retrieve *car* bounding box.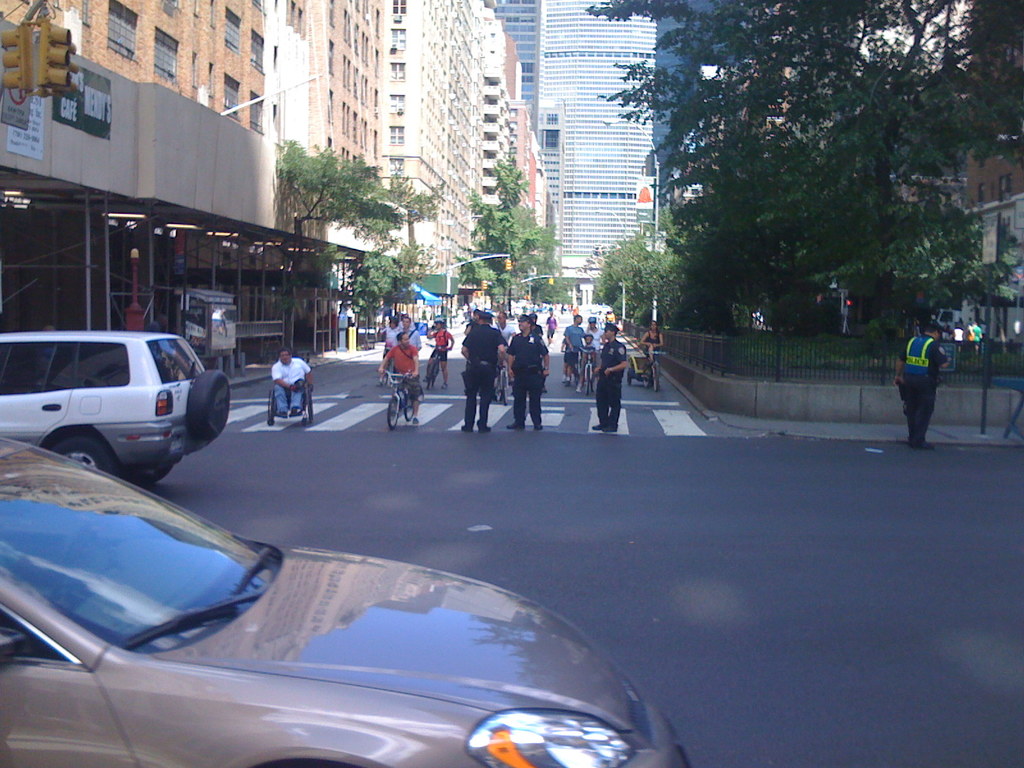
Bounding box: crop(0, 434, 689, 767).
